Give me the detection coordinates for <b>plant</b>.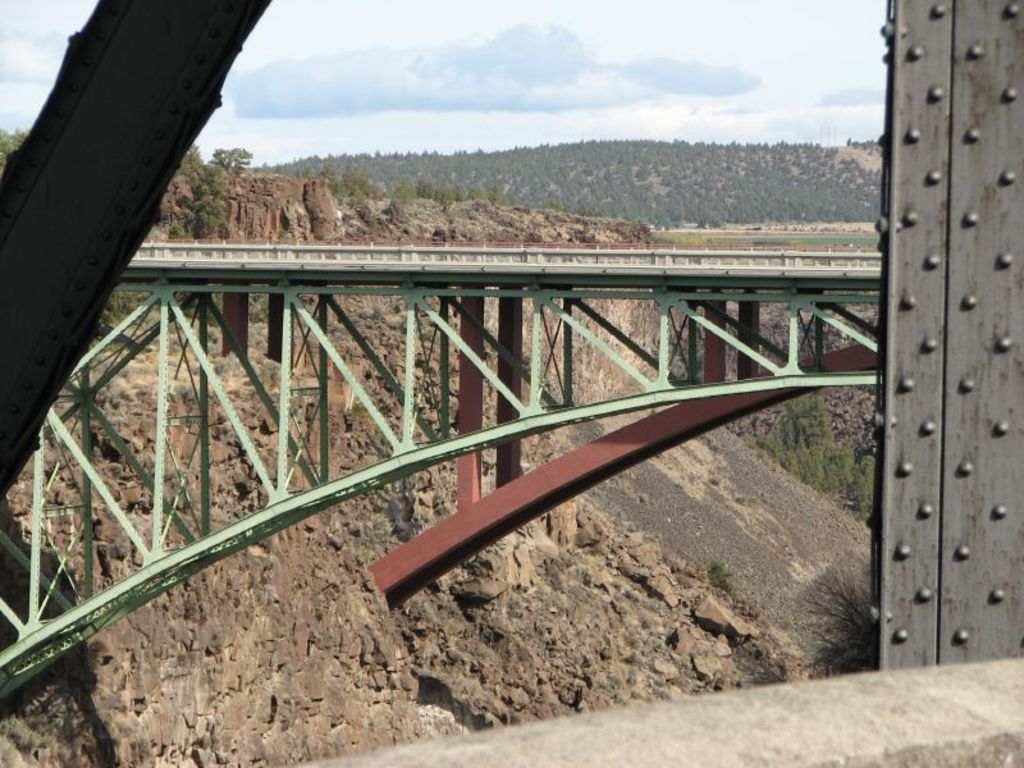
x1=0, y1=128, x2=29, y2=179.
